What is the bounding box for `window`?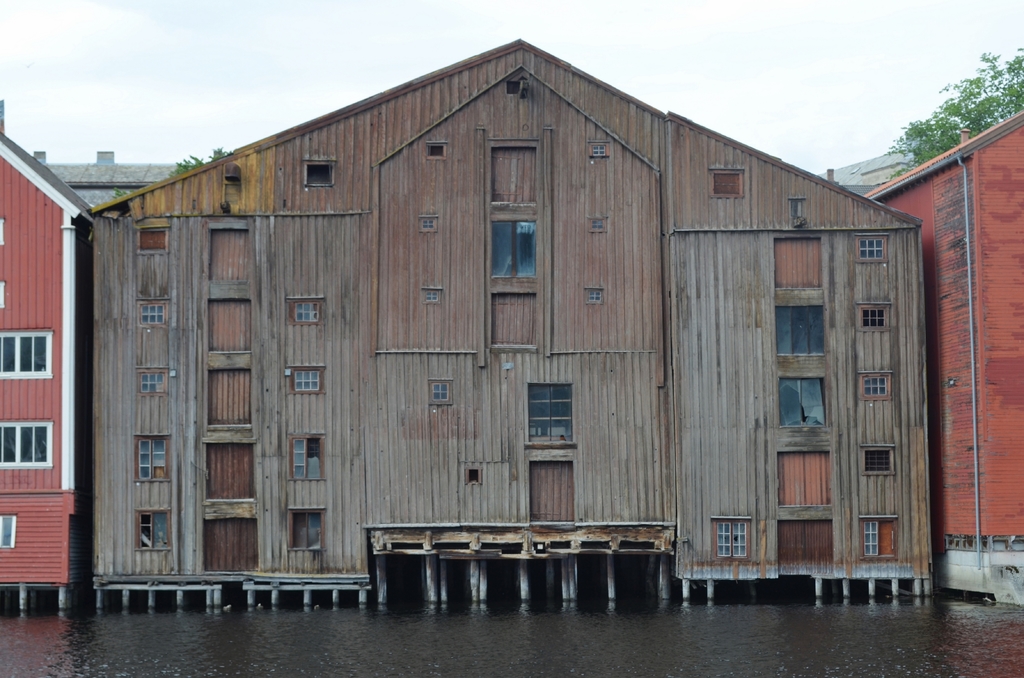
<region>286, 511, 331, 547</region>.
